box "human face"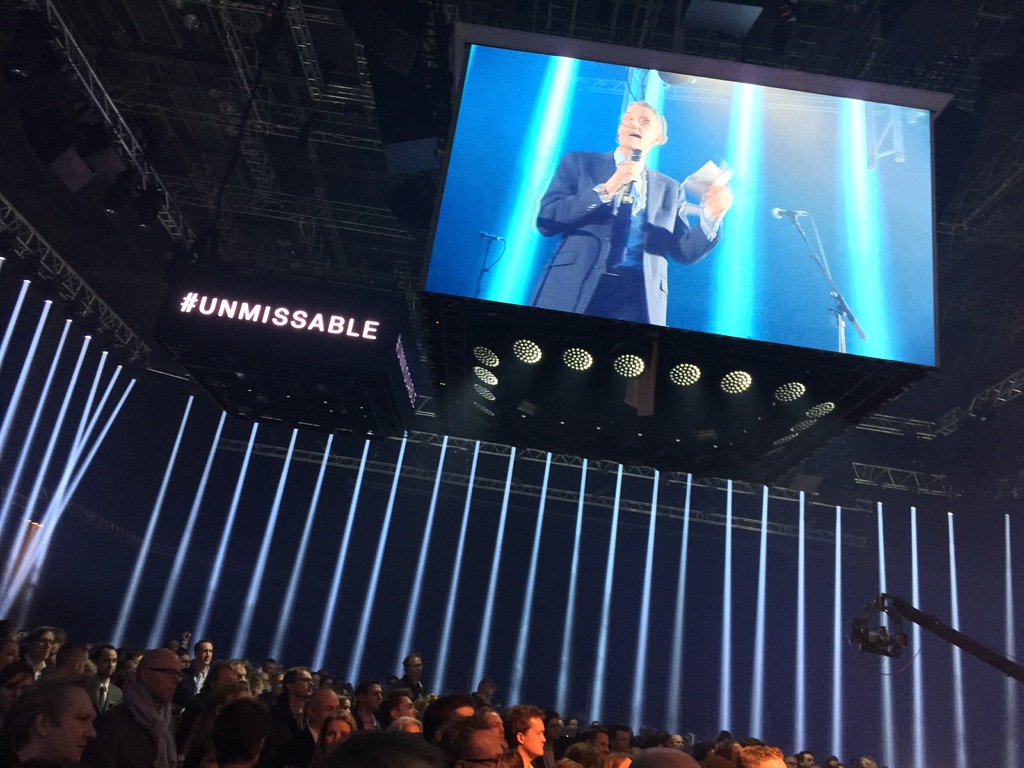
left=340, top=701, right=351, bottom=721
